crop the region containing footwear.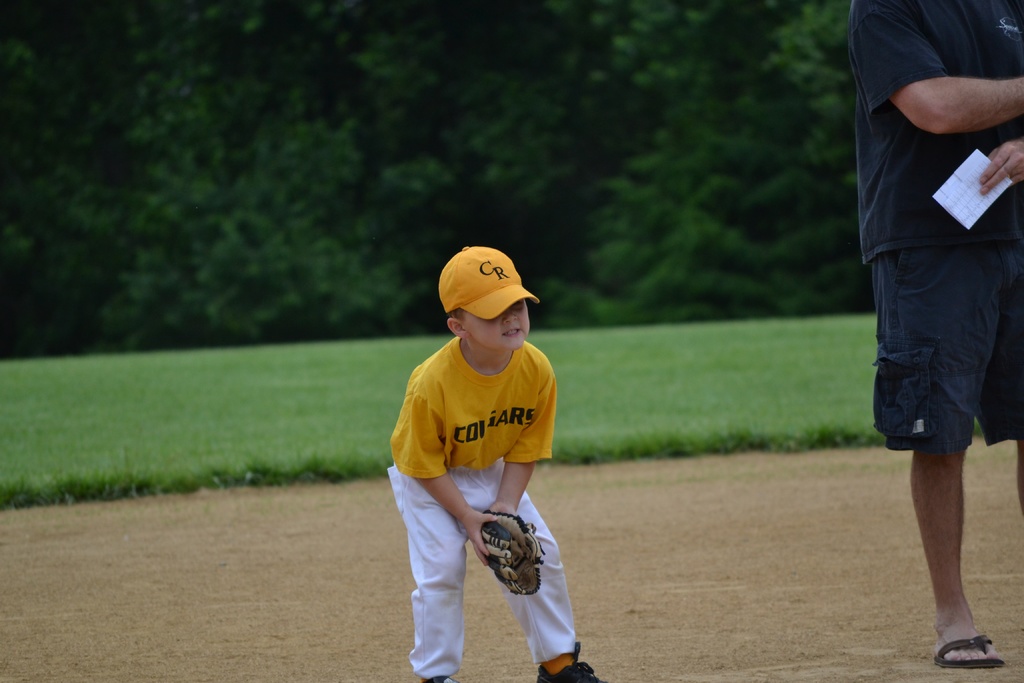
Crop region: bbox(468, 502, 535, 567).
